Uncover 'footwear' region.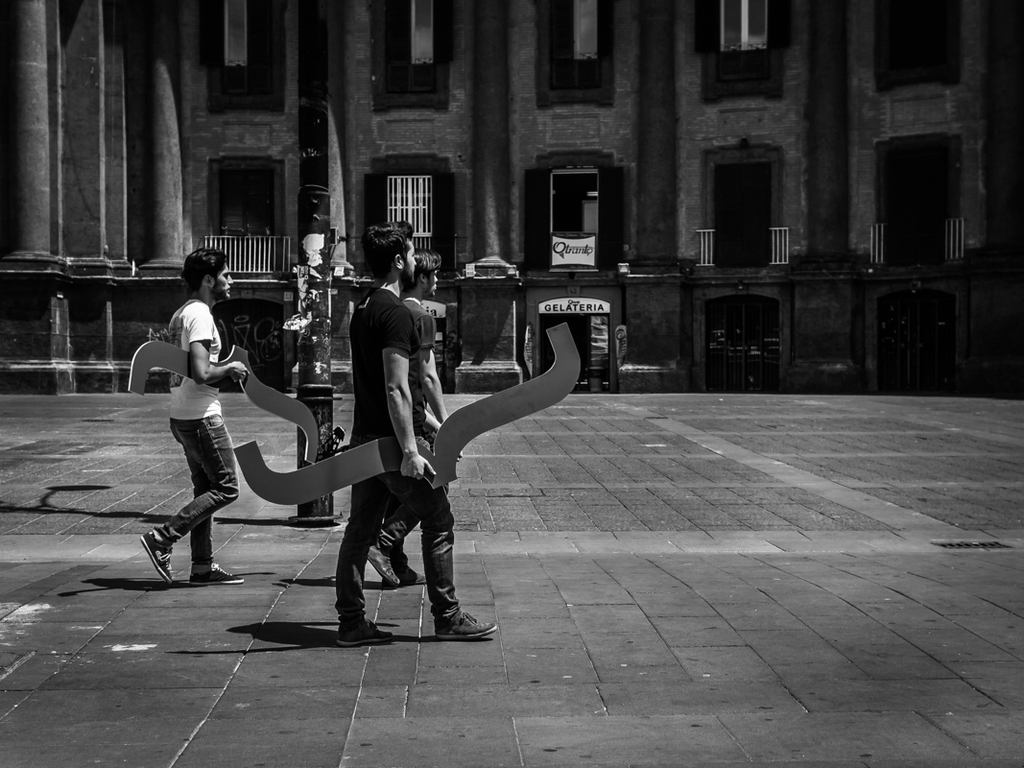
Uncovered: (381, 560, 426, 587).
